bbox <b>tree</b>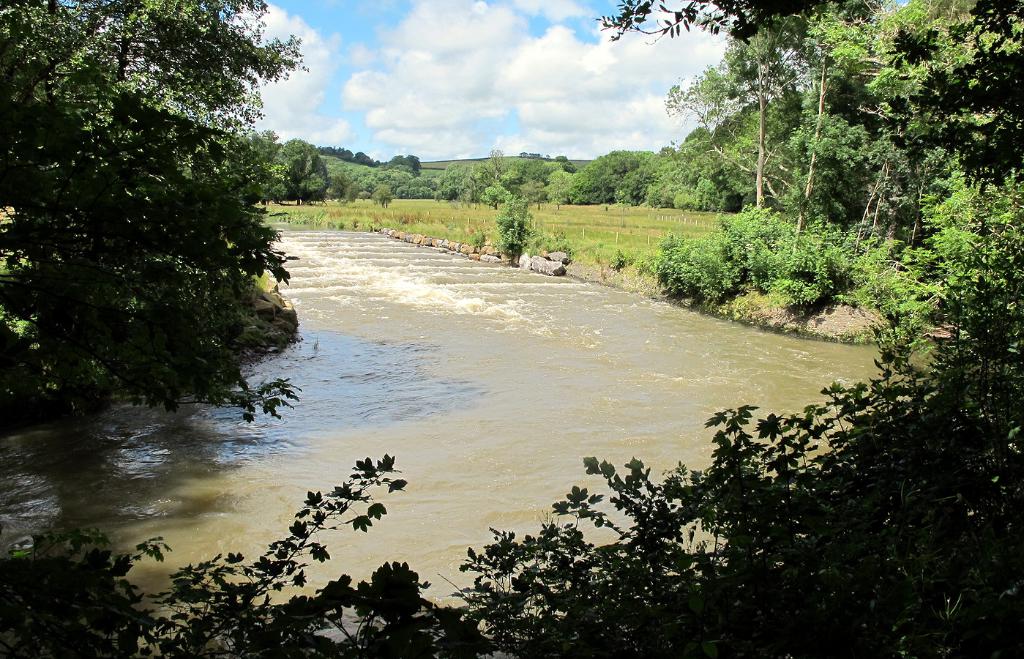
0:0:302:407
